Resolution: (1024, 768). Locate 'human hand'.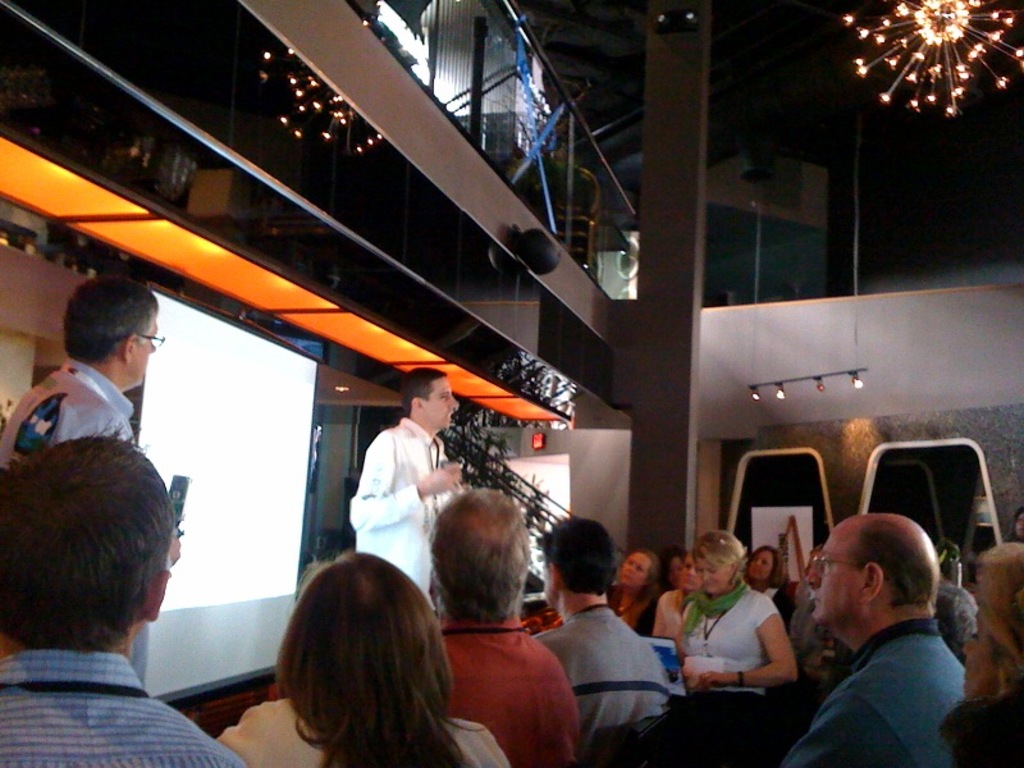
Rect(698, 667, 723, 687).
